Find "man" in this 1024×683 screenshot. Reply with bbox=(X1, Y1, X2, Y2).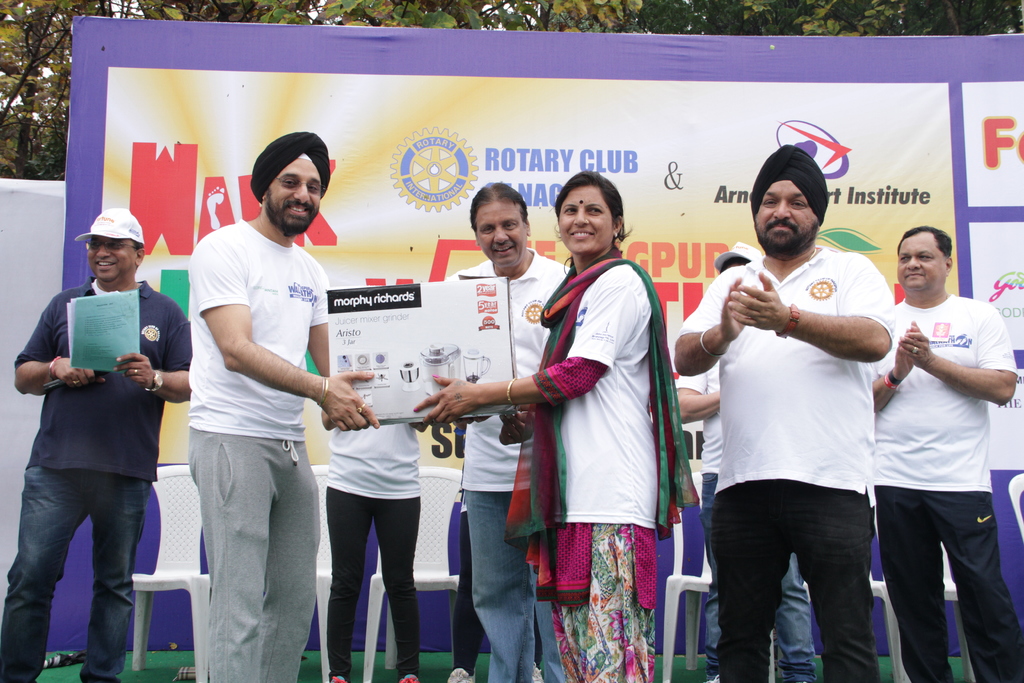
bbox=(669, 147, 897, 682).
